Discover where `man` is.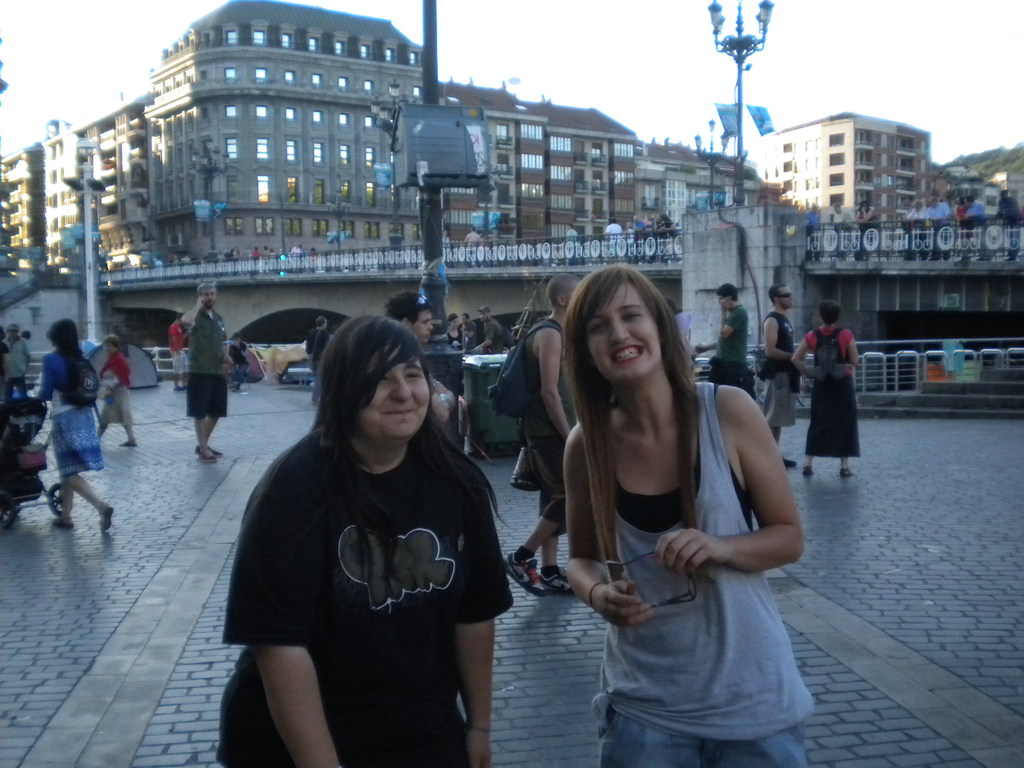
Discovered at locate(168, 312, 189, 392).
